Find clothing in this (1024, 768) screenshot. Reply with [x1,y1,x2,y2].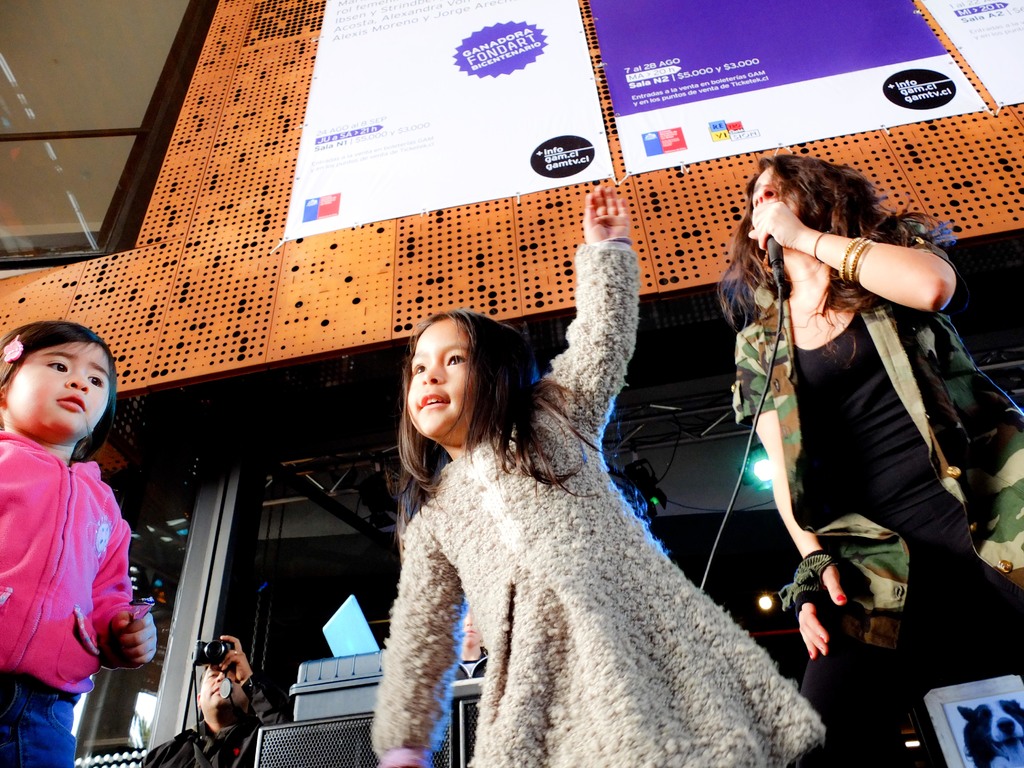
[373,240,827,767].
